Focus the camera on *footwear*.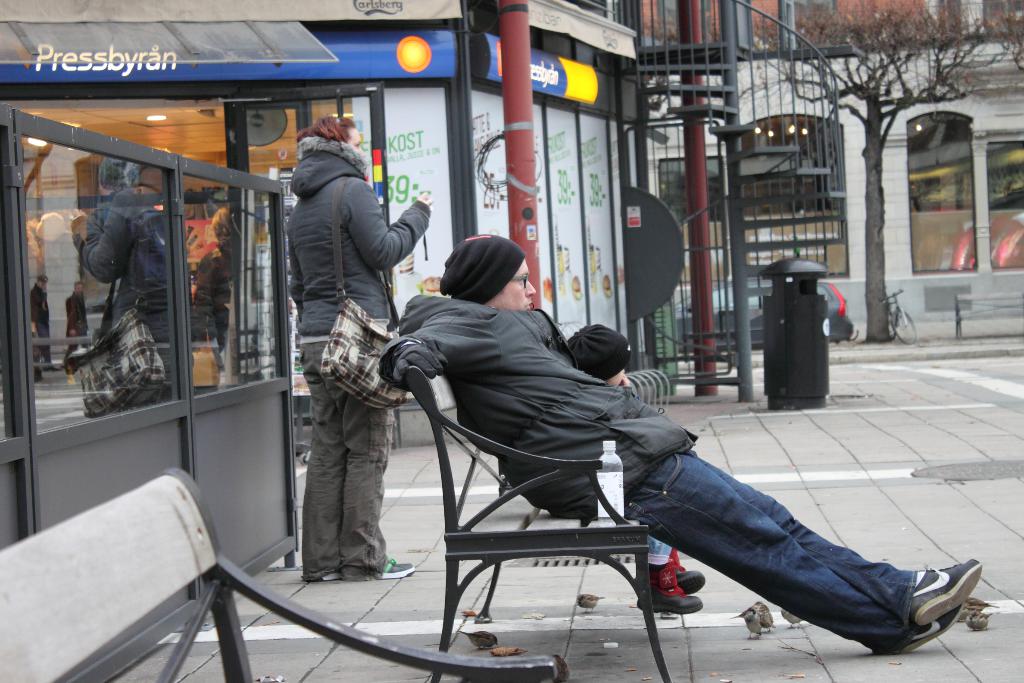
Focus region: l=675, t=547, r=702, b=593.
